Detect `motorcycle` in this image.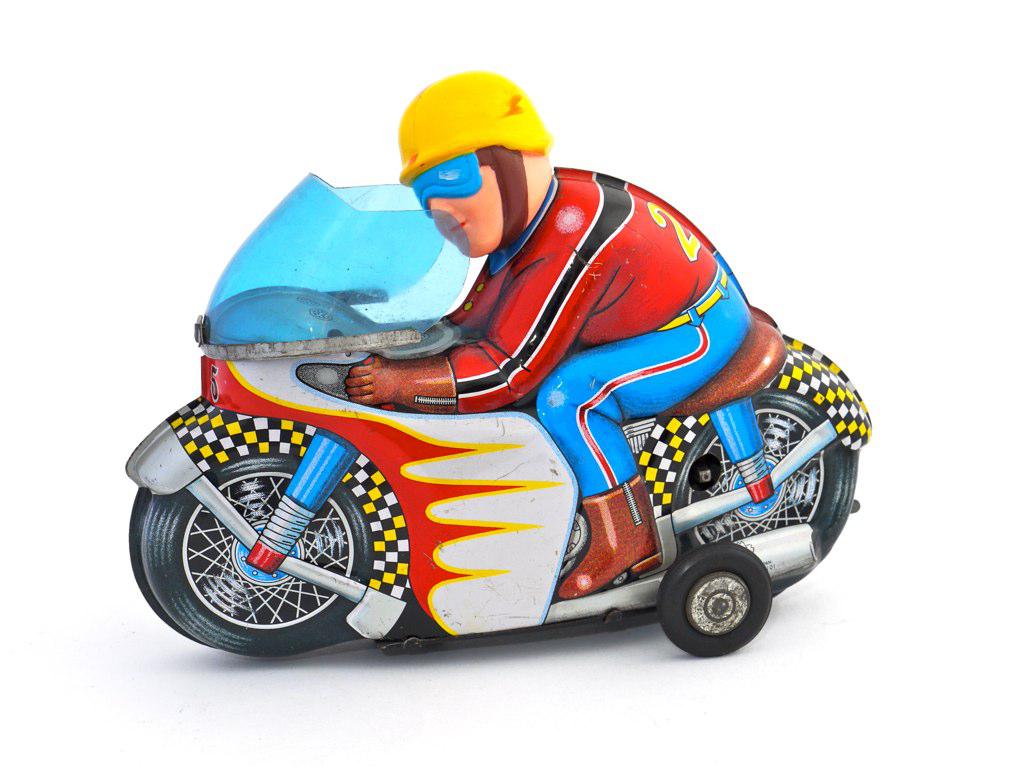
Detection: (137,208,843,678).
